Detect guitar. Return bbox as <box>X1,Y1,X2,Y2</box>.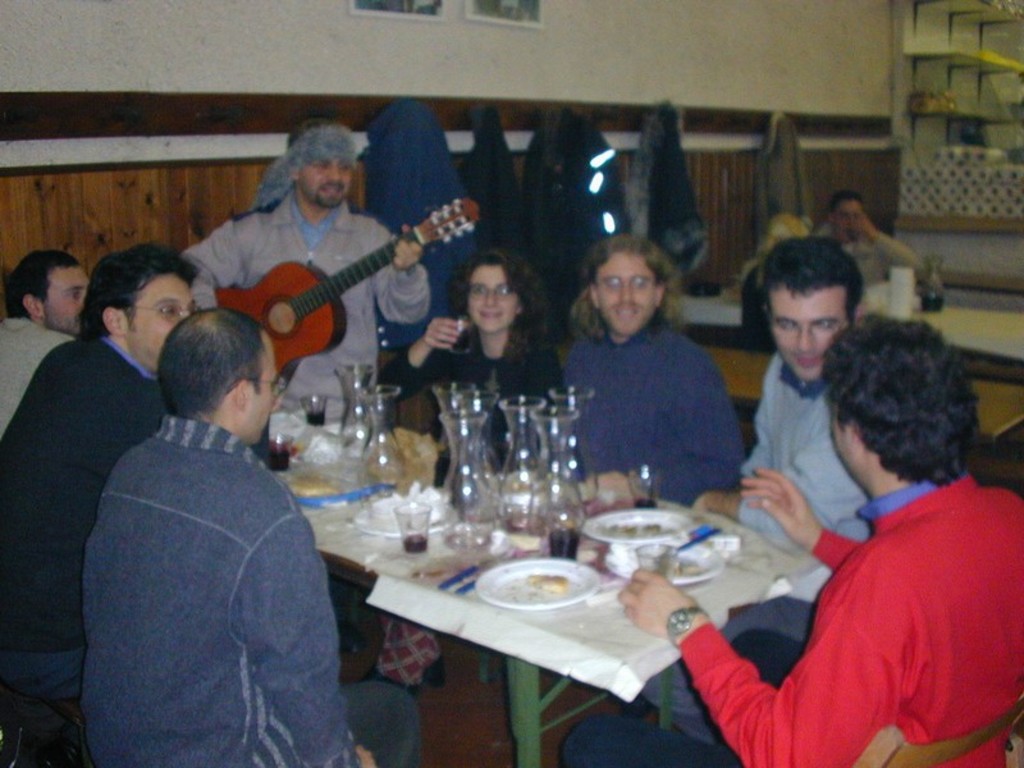
<box>202,195,451,380</box>.
